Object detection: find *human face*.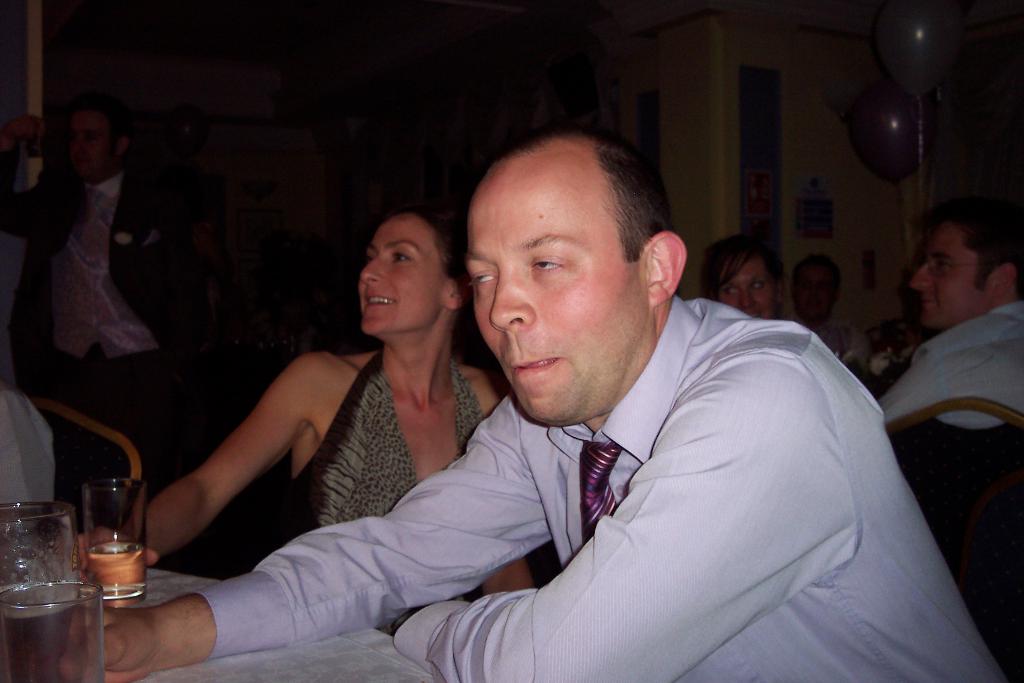
360:213:451:337.
